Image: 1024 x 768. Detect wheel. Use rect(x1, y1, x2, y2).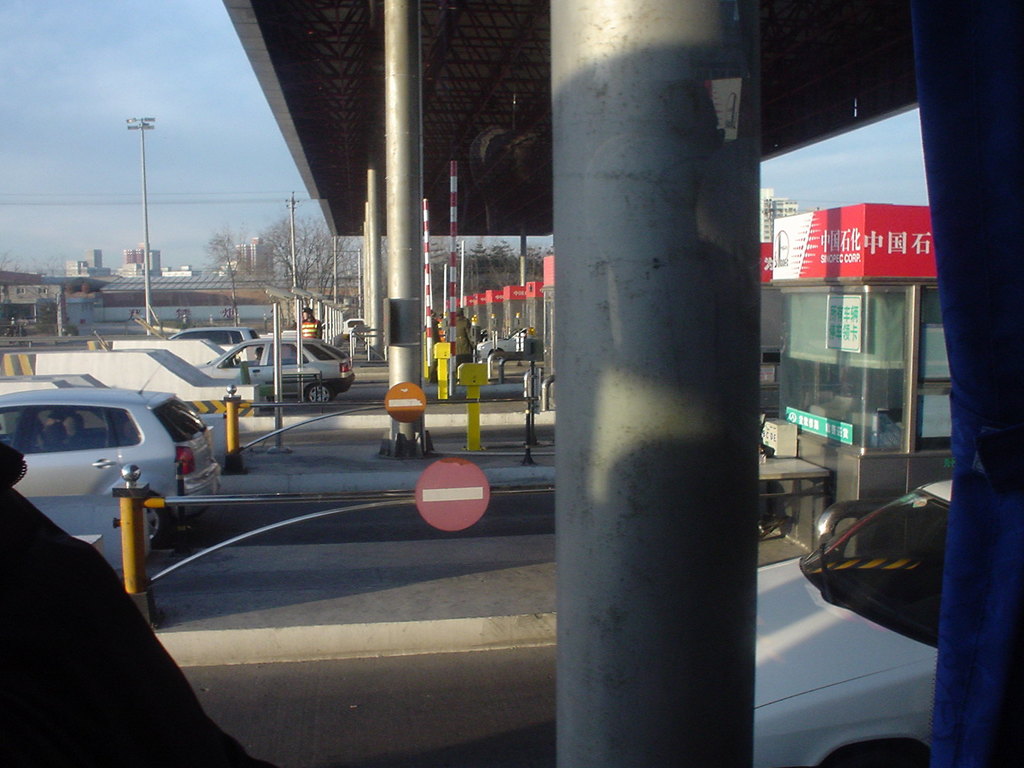
rect(143, 491, 172, 552).
